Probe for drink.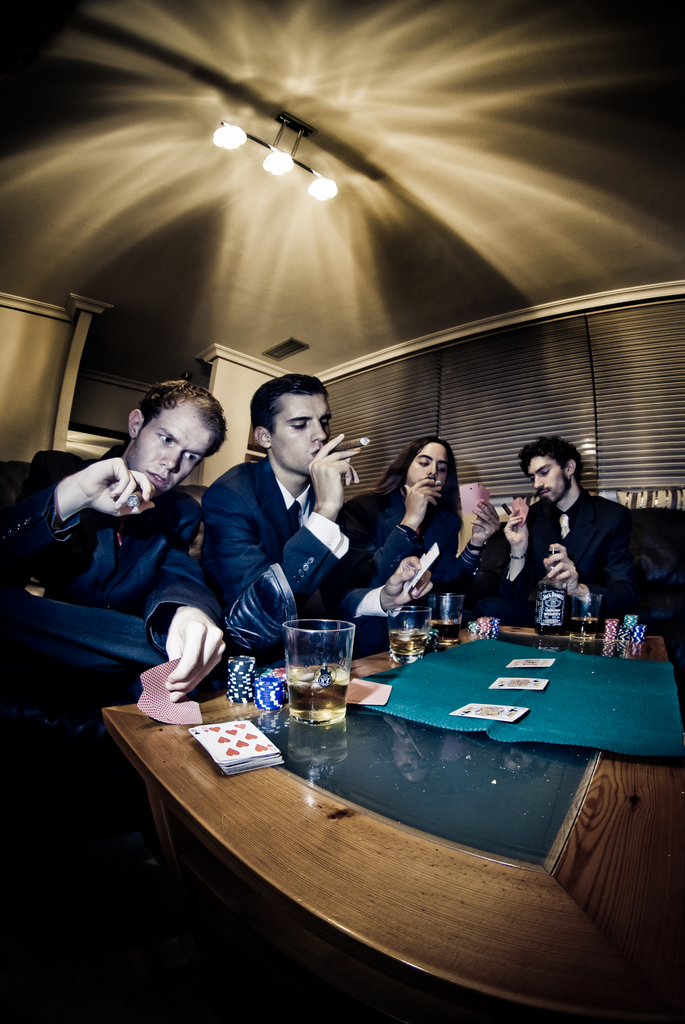
Probe result: pyautogui.locateOnScreen(392, 632, 423, 655).
